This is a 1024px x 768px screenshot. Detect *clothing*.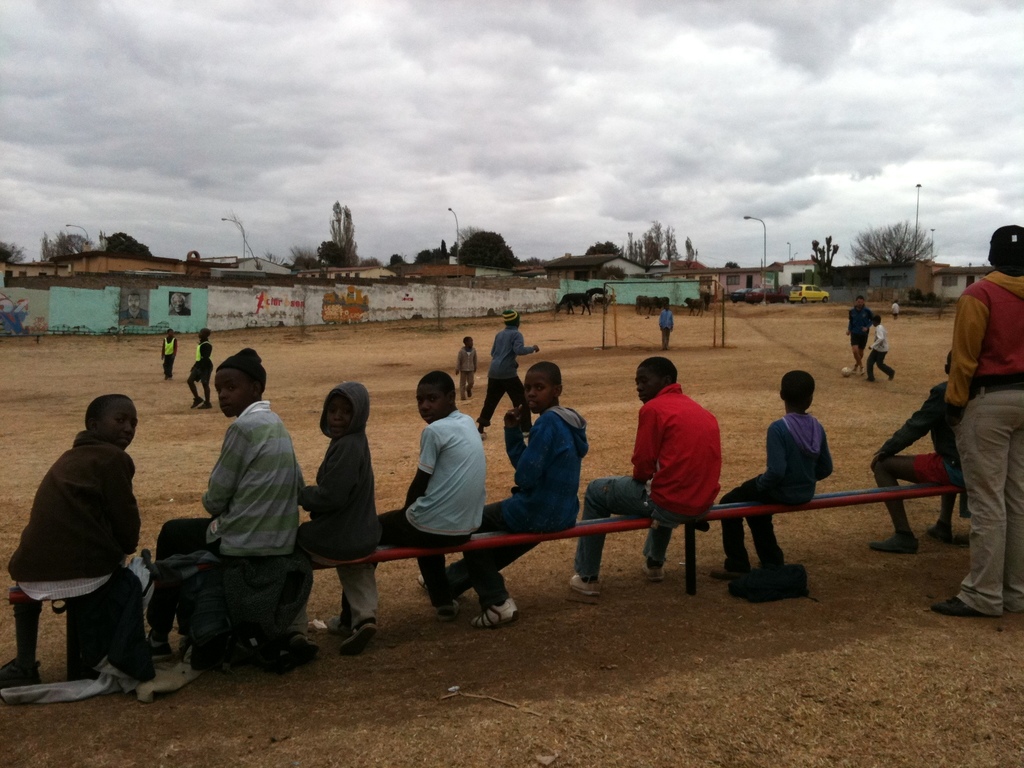
657, 307, 673, 347.
